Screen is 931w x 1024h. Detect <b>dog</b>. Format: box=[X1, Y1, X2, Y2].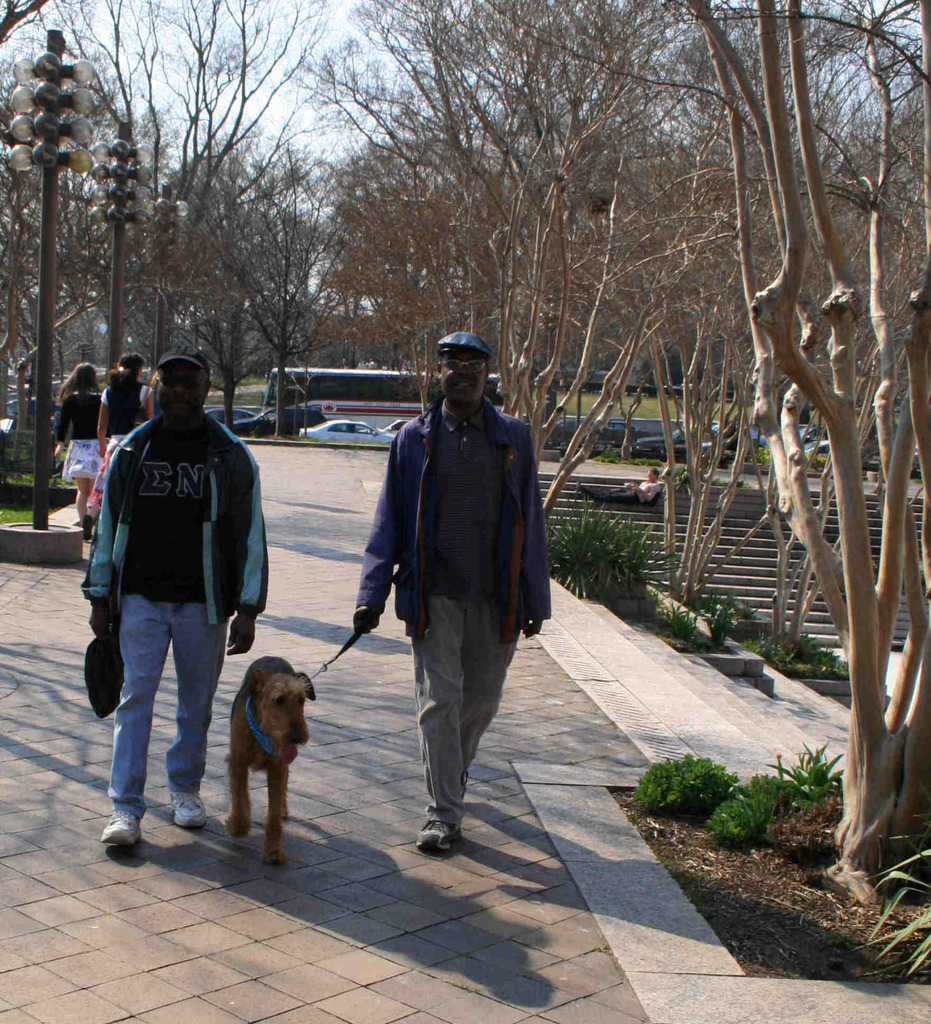
box=[218, 655, 324, 865].
